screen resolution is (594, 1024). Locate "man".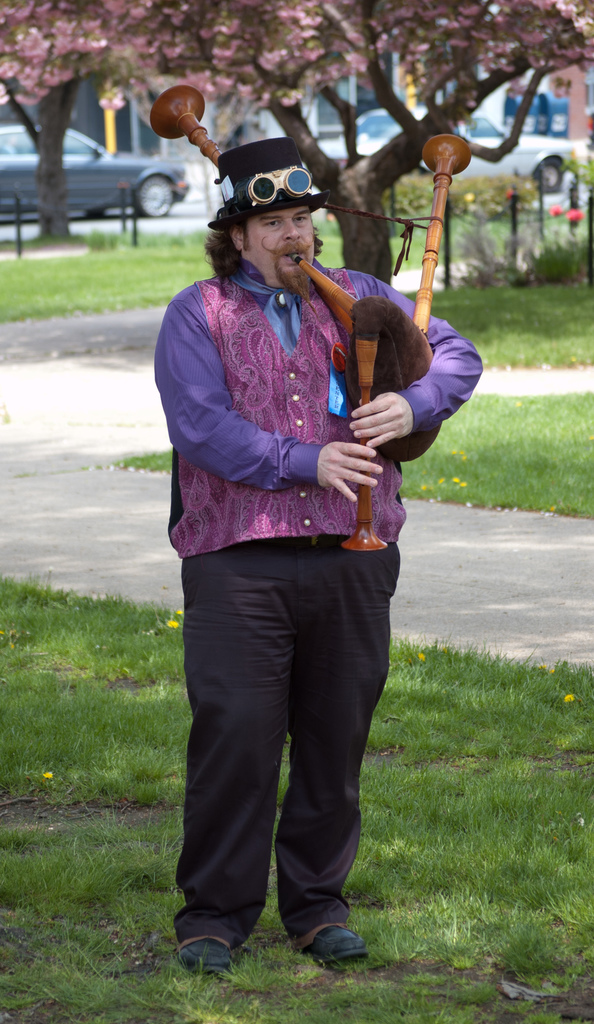
box=[140, 122, 444, 944].
